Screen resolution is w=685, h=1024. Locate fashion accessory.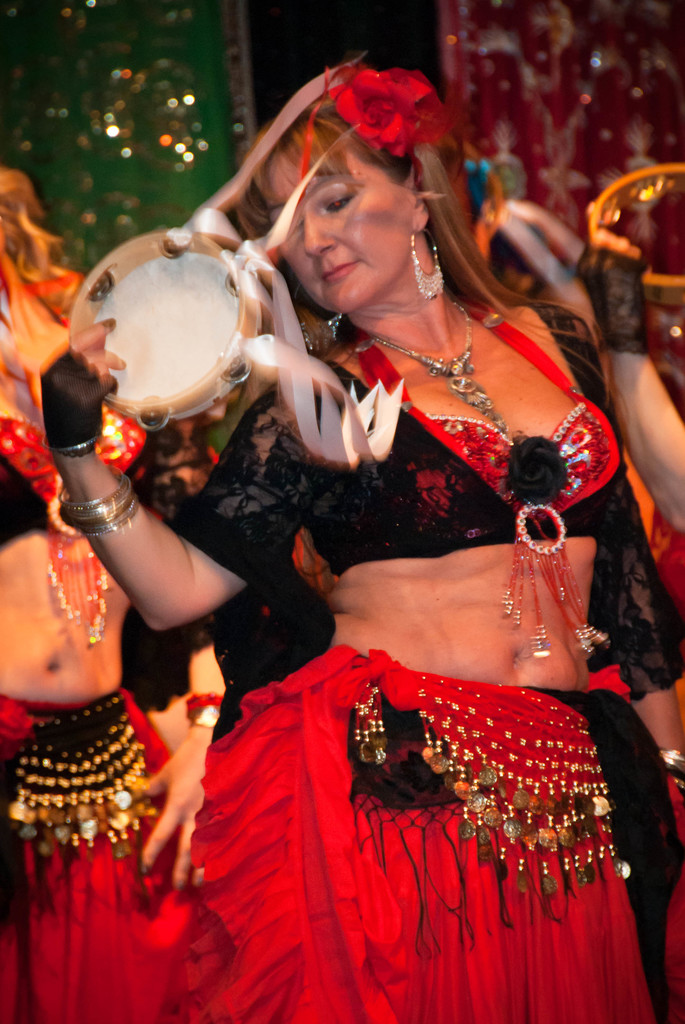
crop(36, 346, 122, 456).
